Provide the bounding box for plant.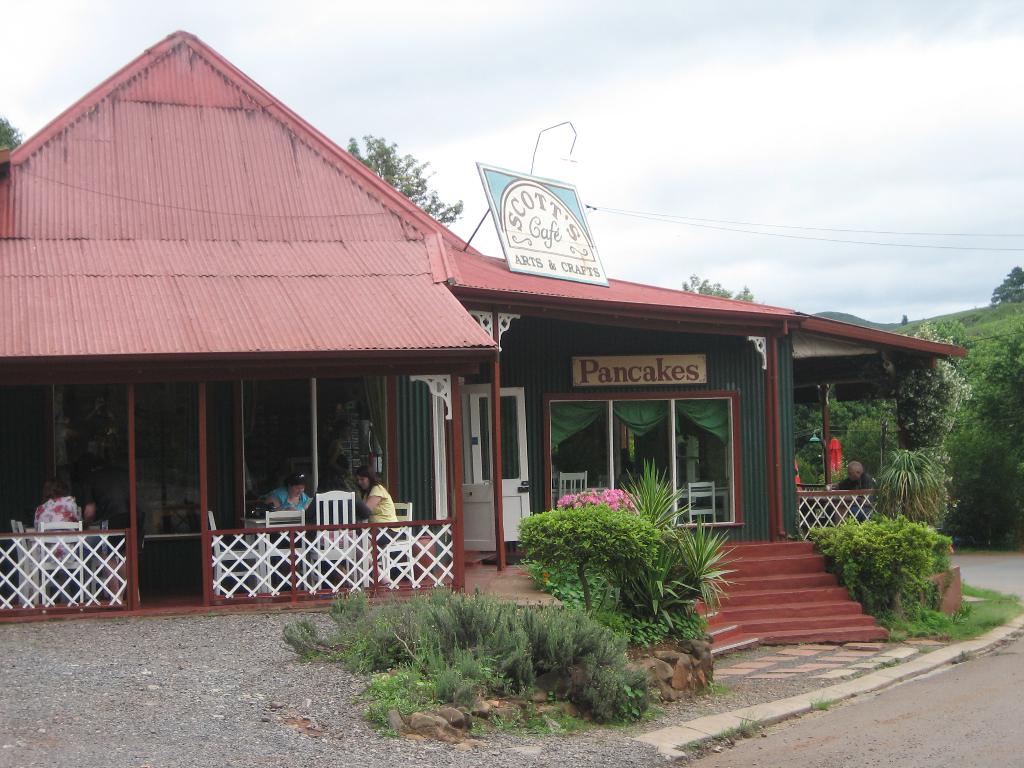
crop(876, 653, 902, 669).
